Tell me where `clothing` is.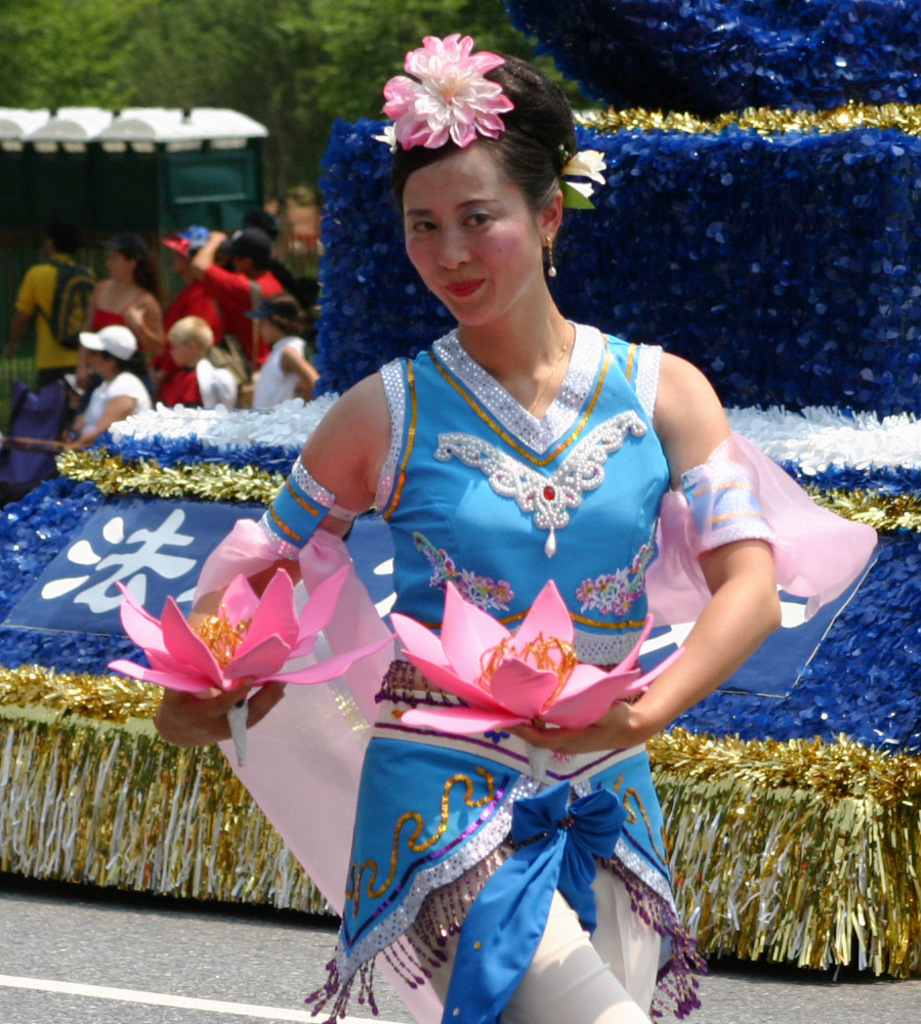
`clothing` is at bbox=[244, 308, 301, 401].
